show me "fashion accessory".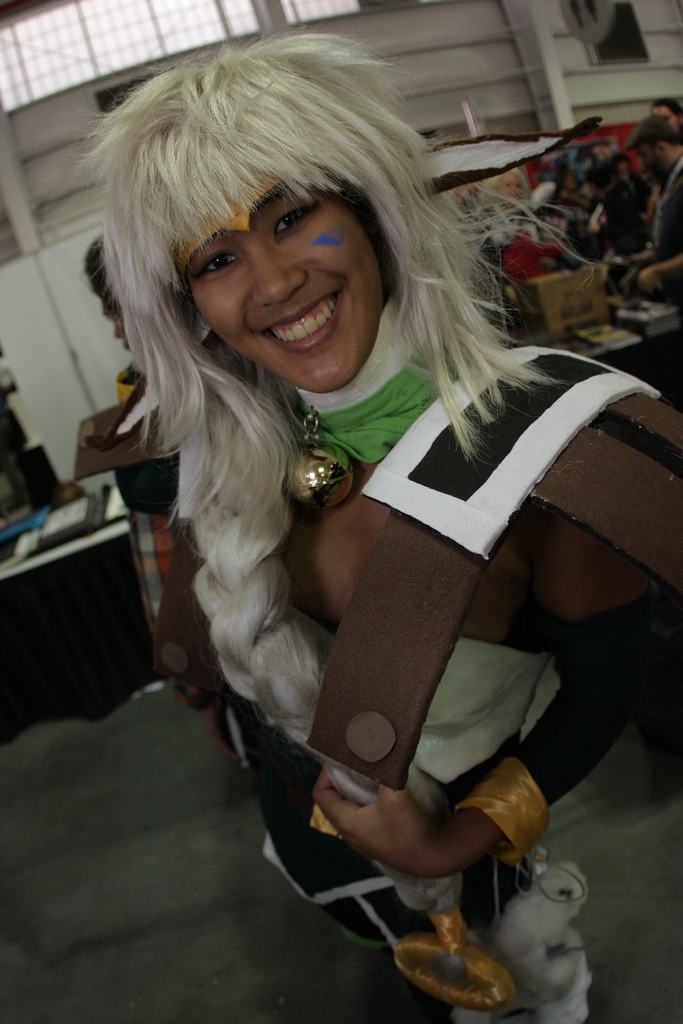
"fashion accessory" is here: <box>391,903,513,1015</box>.
